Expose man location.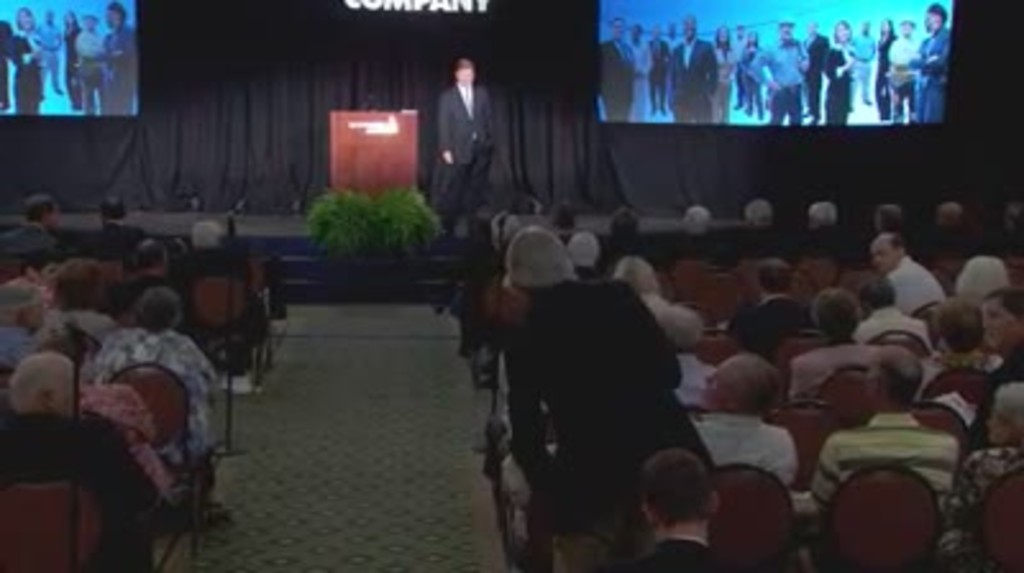
Exposed at bbox(783, 286, 878, 389).
